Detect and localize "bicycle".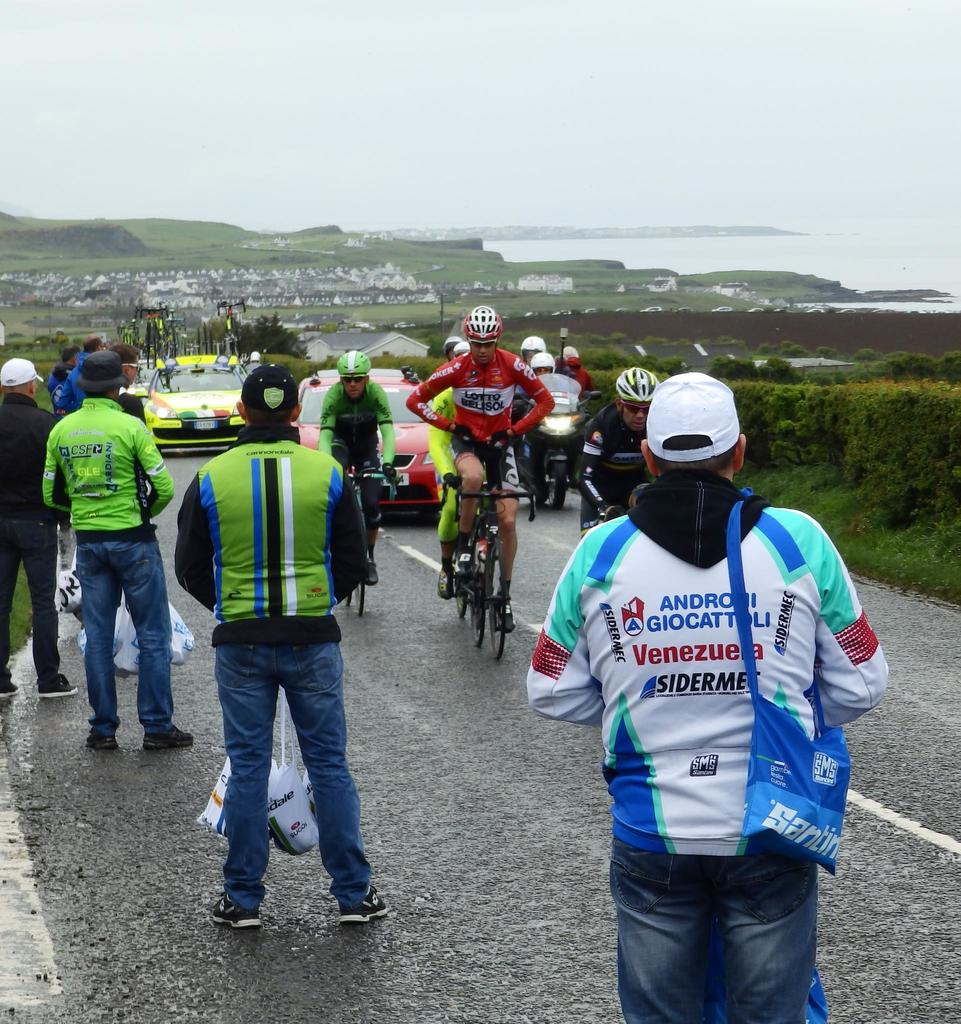
Localized at (left=450, top=439, right=534, bottom=653).
